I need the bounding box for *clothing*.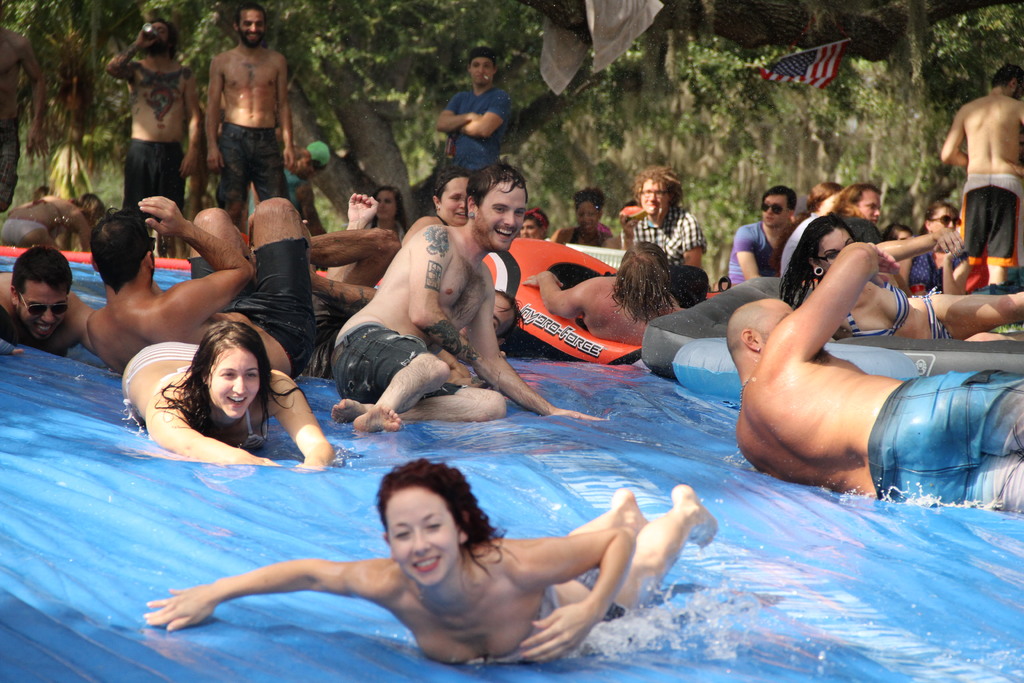
Here it is: (x1=435, y1=63, x2=512, y2=157).
